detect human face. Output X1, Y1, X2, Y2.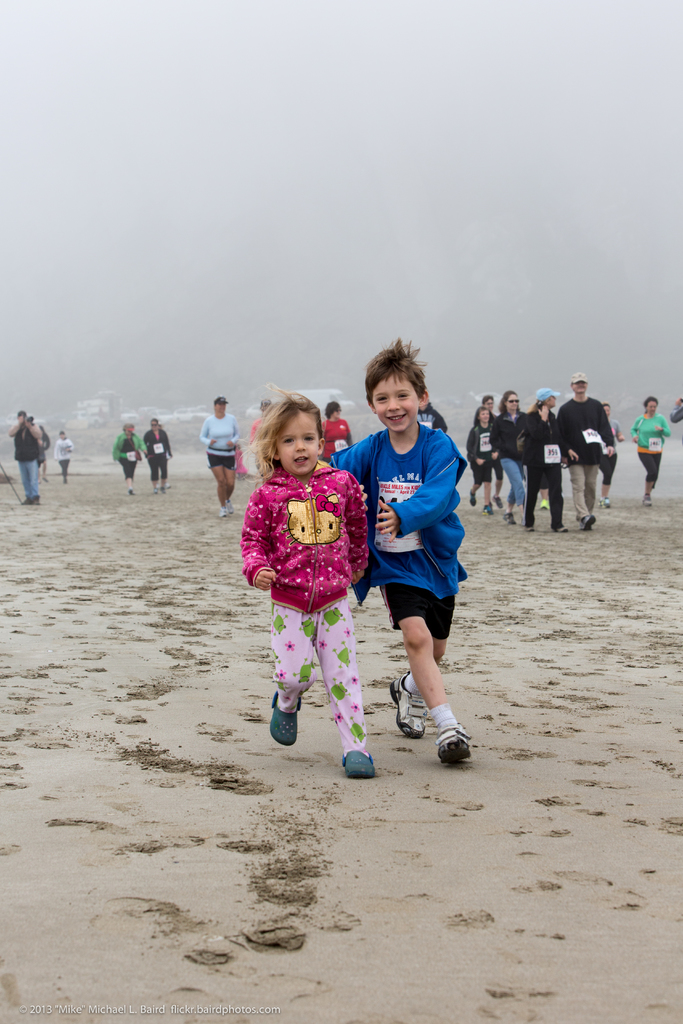
273, 412, 322, 476.
